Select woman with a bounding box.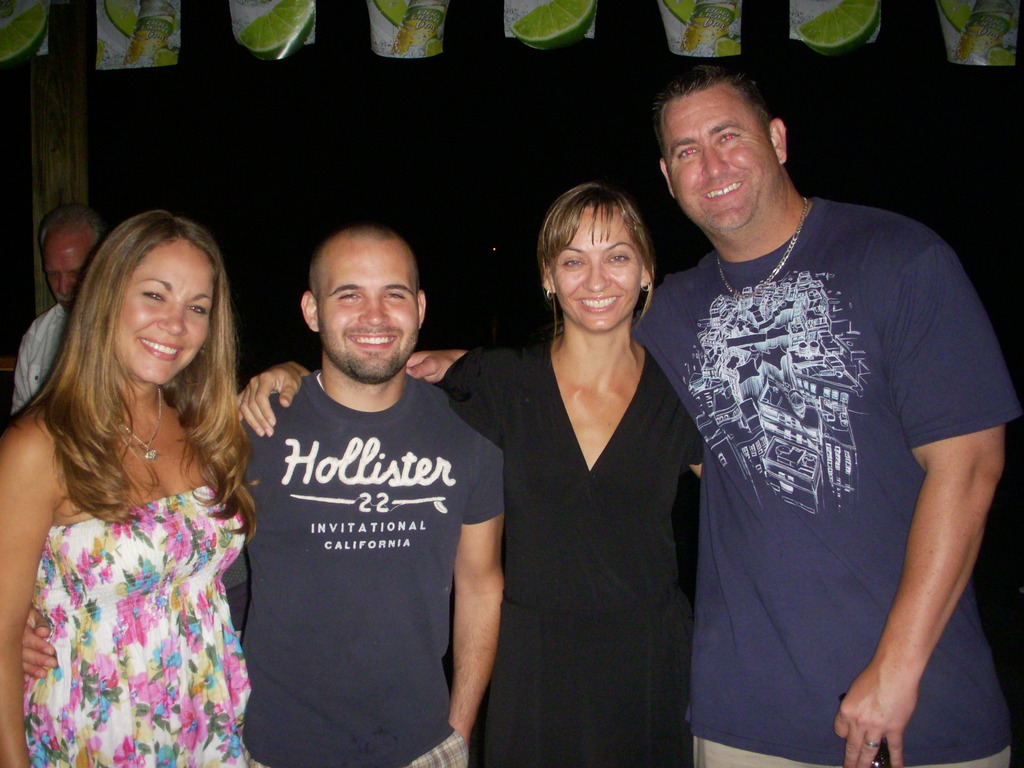
[left=0, top=210, right=267, bottom=767].
